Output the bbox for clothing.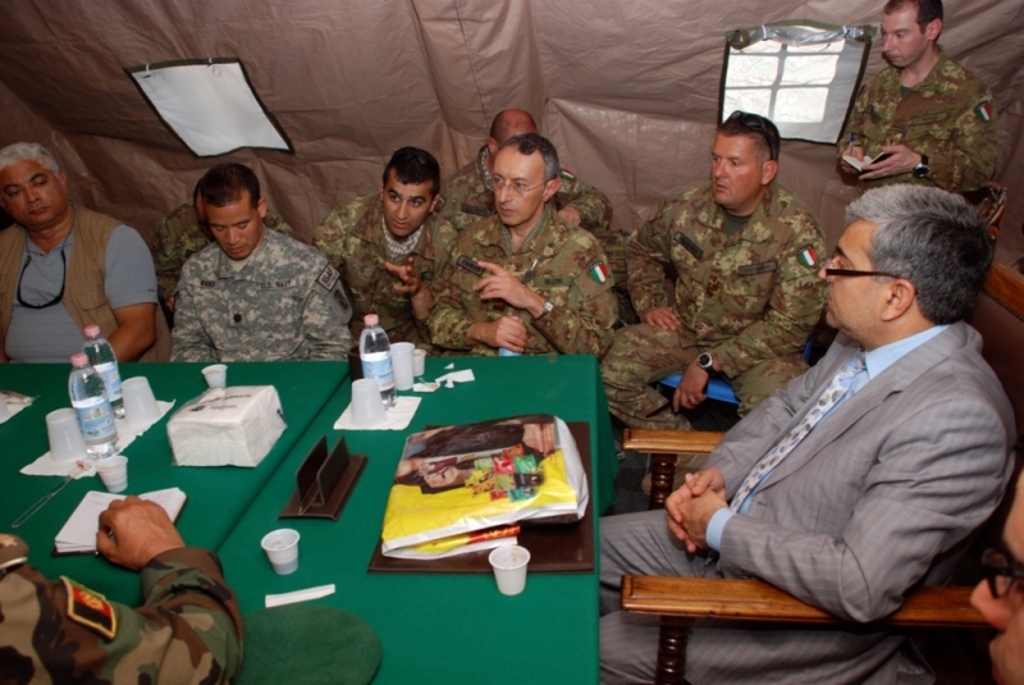
BBox(847, 35, 1012, 215).
